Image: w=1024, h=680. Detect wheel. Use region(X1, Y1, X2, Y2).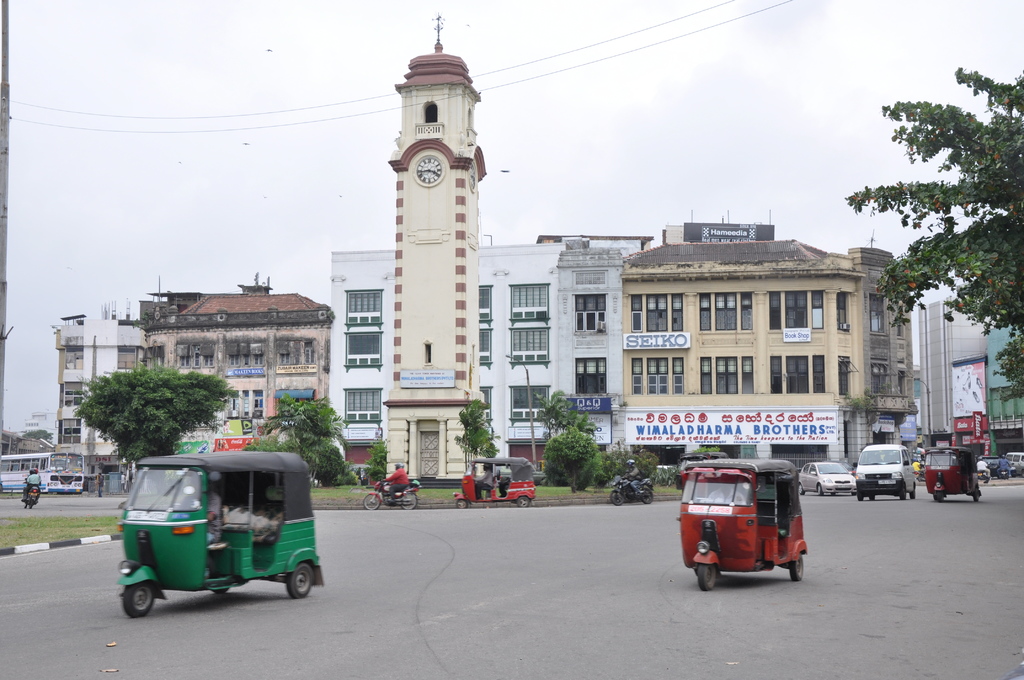
region(860, 492, 913, 497).
